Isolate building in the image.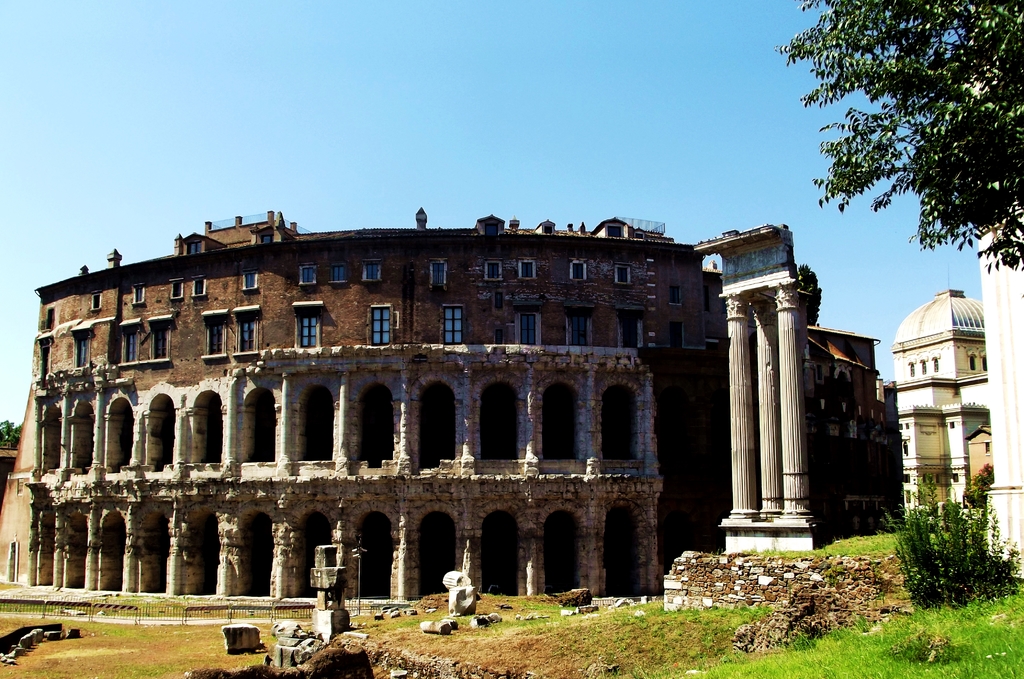
Isolated region: bbox=[0, 213, 904, 607].
